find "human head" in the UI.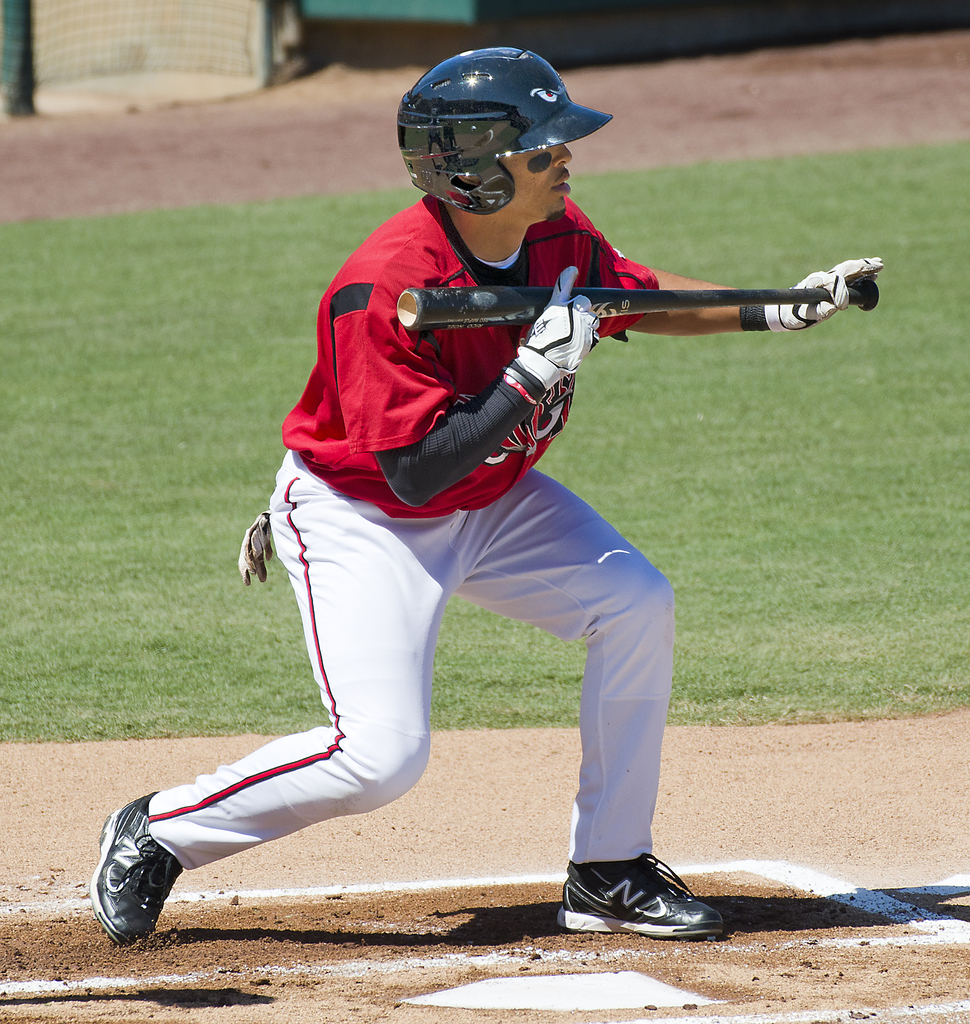
UI element at locate(404, 47, 621, 234).
